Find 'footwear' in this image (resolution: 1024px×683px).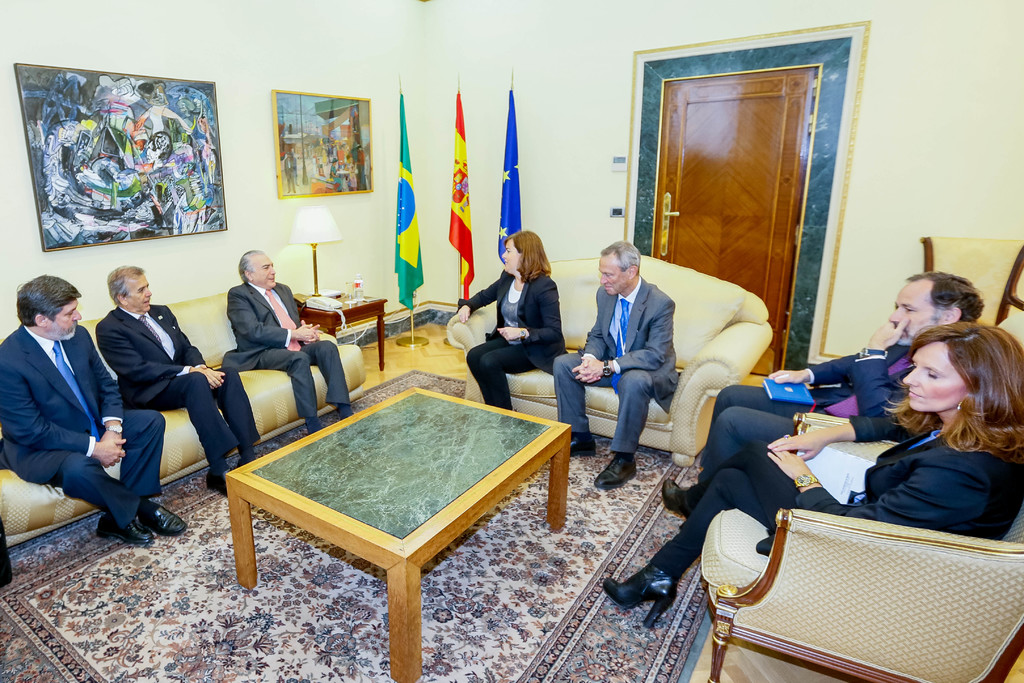
{"x1": 594, "y1": 449, "x2": 636, "y2": 491}.
